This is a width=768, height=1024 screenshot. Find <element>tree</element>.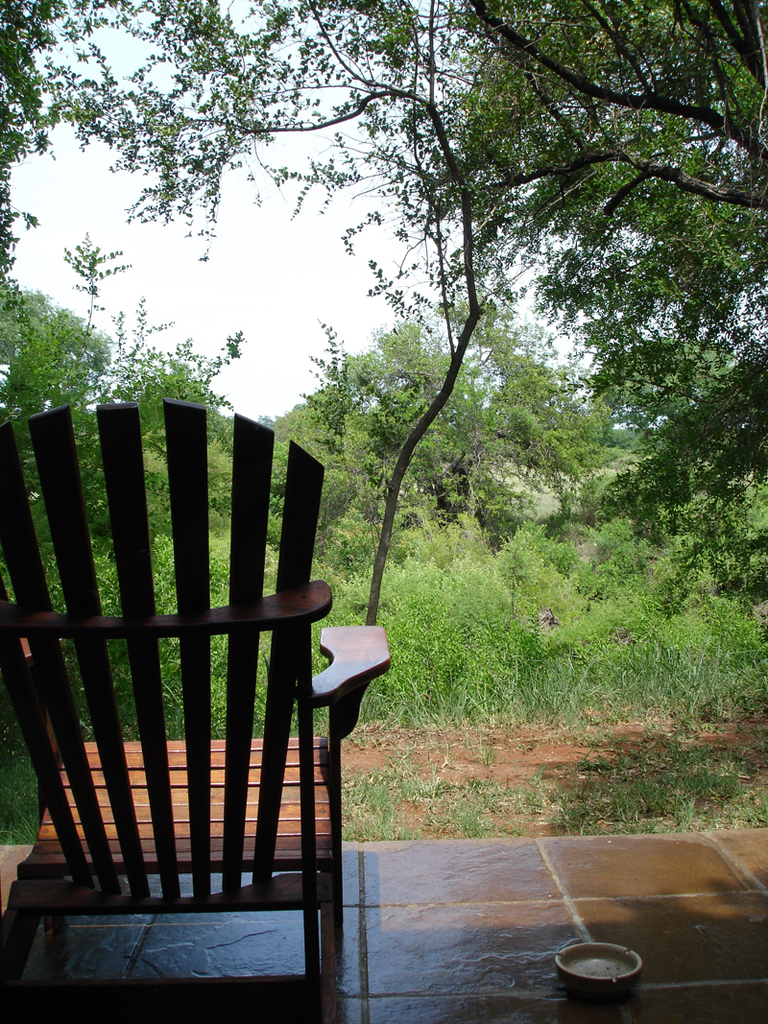
Bounding box: pyautogui.locateOnScreen(344, 226, 659, 567).
